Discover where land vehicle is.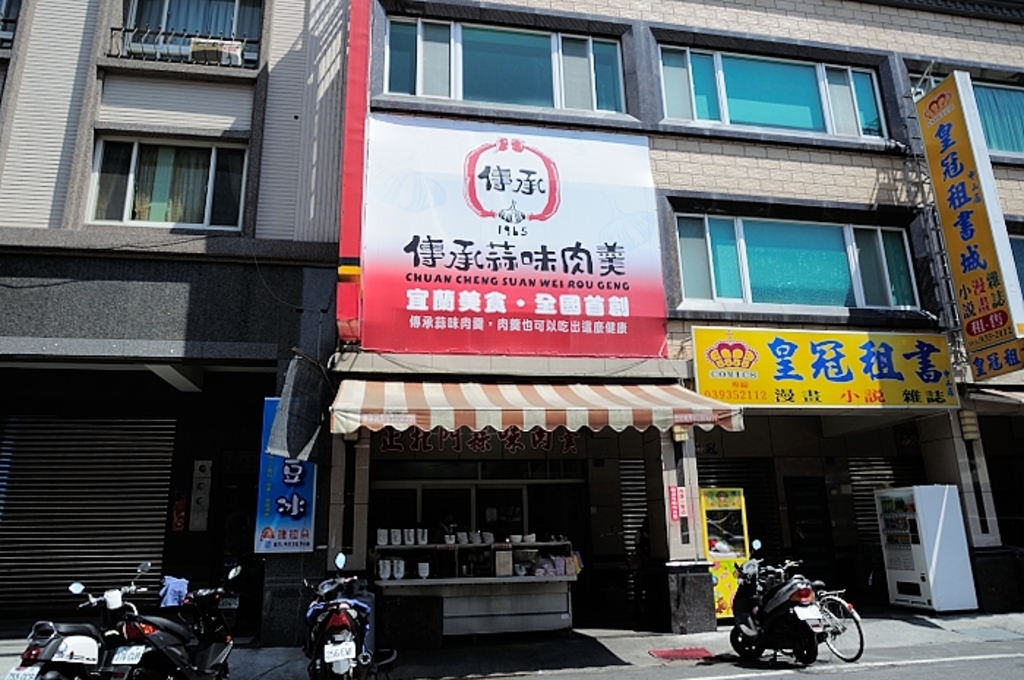
Discovered at l=300, t=550, r=402, b=679.
